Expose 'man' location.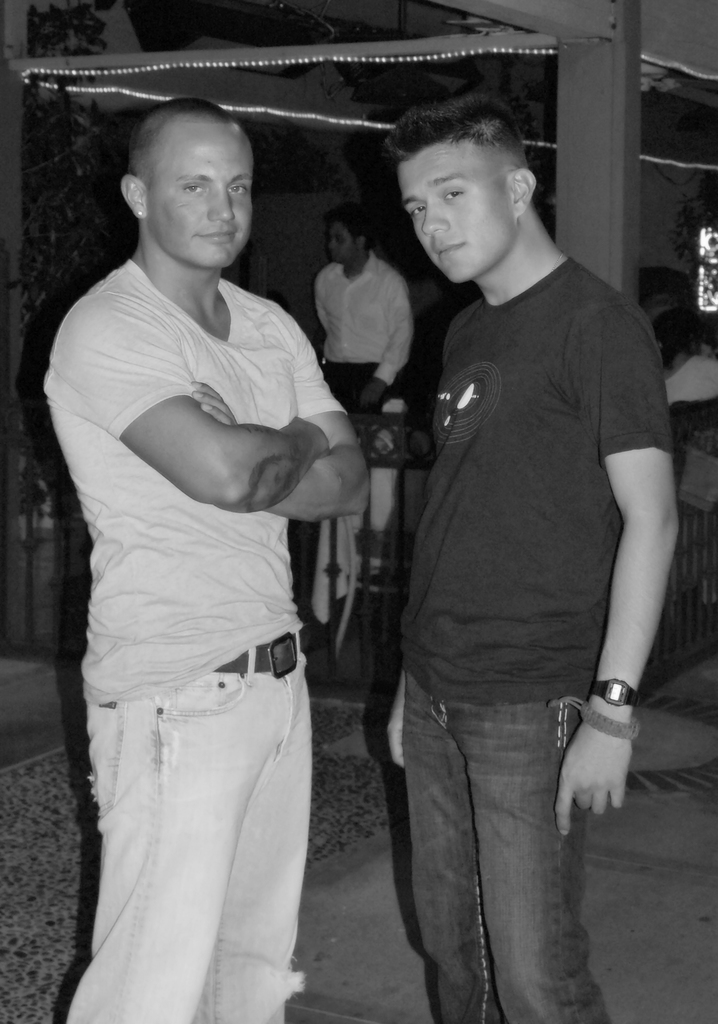
Exposed at Rect(314, 207, 412, 426).
